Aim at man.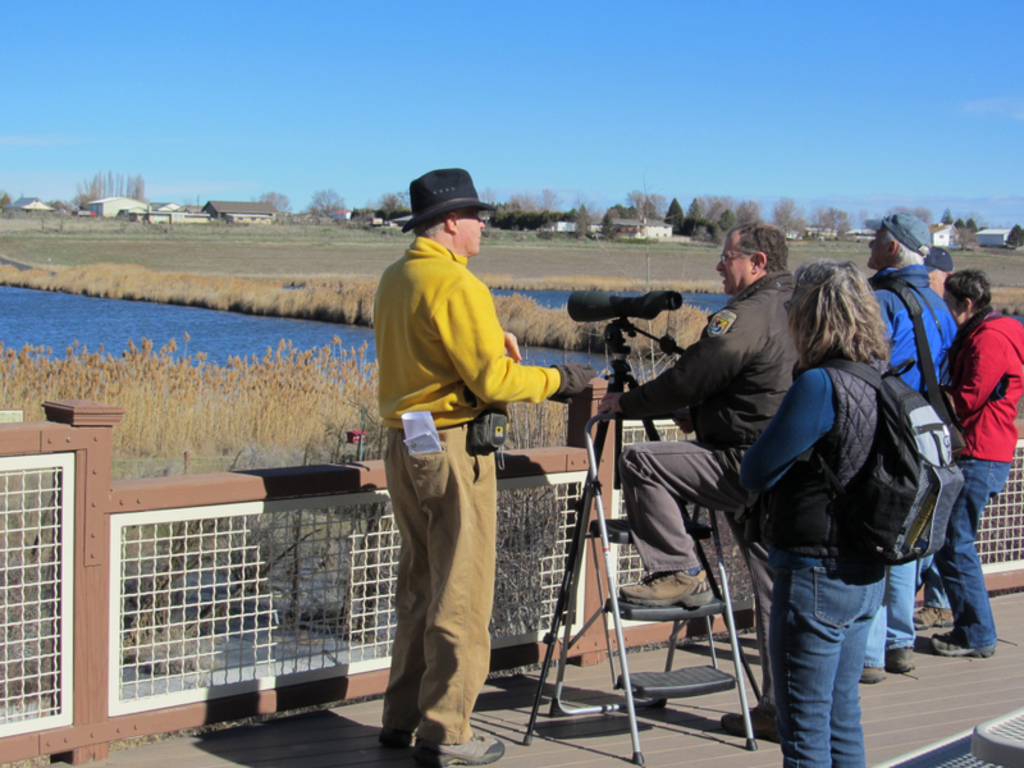
Aimed at [928,270,1023,659].
